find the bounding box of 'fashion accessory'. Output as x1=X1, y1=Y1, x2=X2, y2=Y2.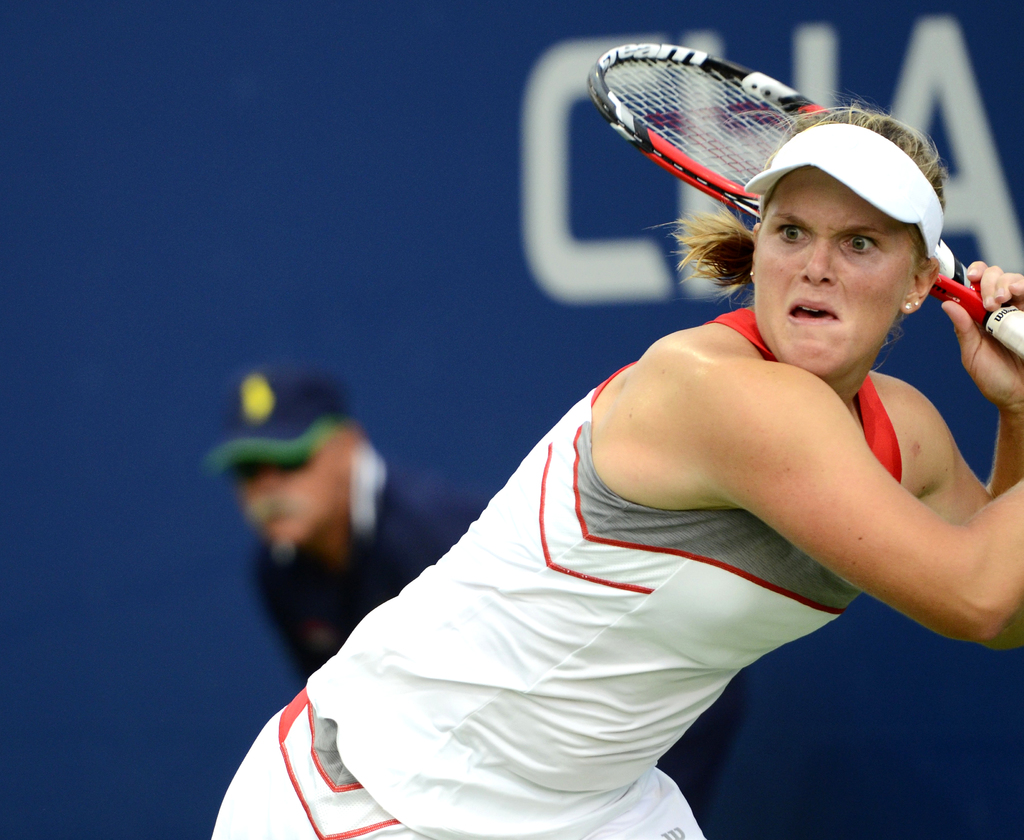
x1=739, y1=118, x2=947, y2=261.
